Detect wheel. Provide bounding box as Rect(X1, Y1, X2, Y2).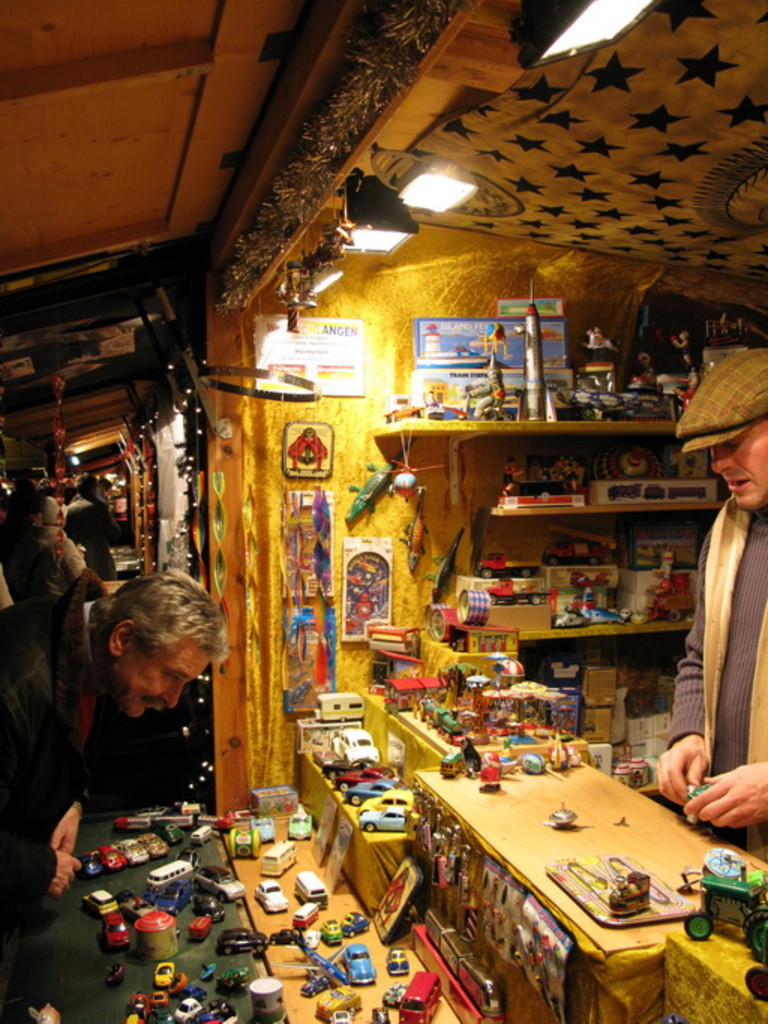
Rect(184, 1020, 191, 1023).
